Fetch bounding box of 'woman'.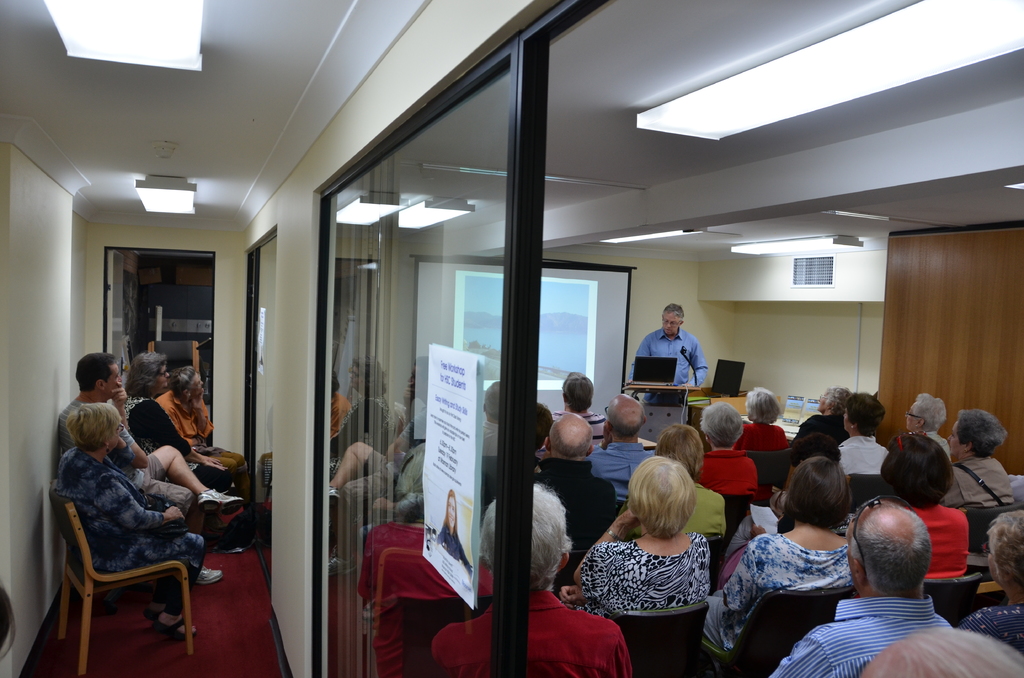
Bbox: x1=690 y1=403 x2=772 y2=506.
